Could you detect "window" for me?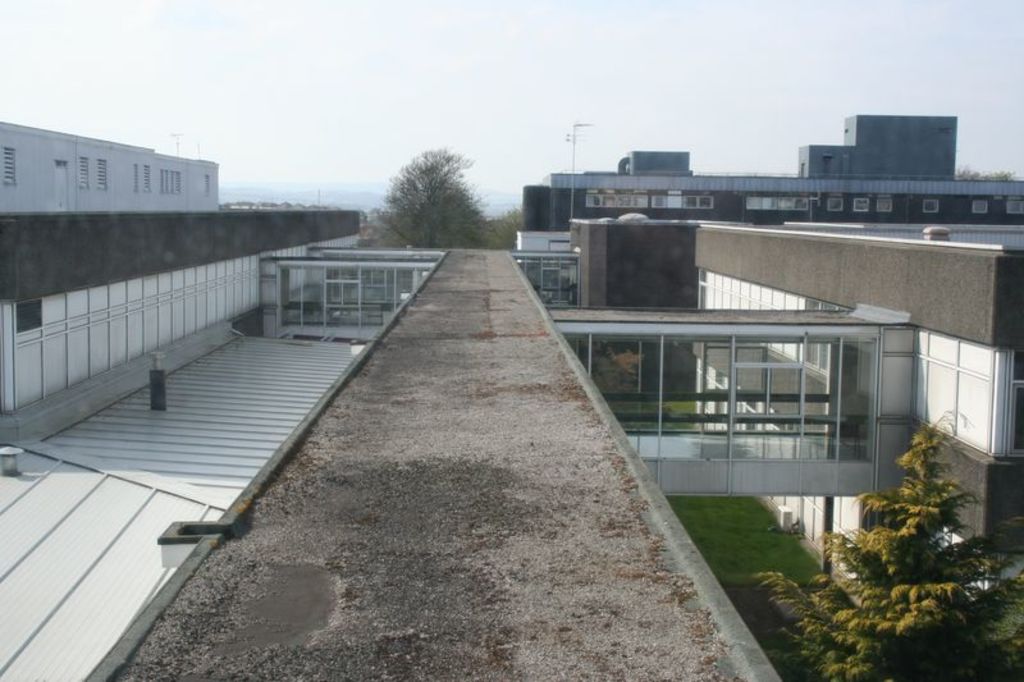
Detection result: Rect(204, 175, 209, 192).
